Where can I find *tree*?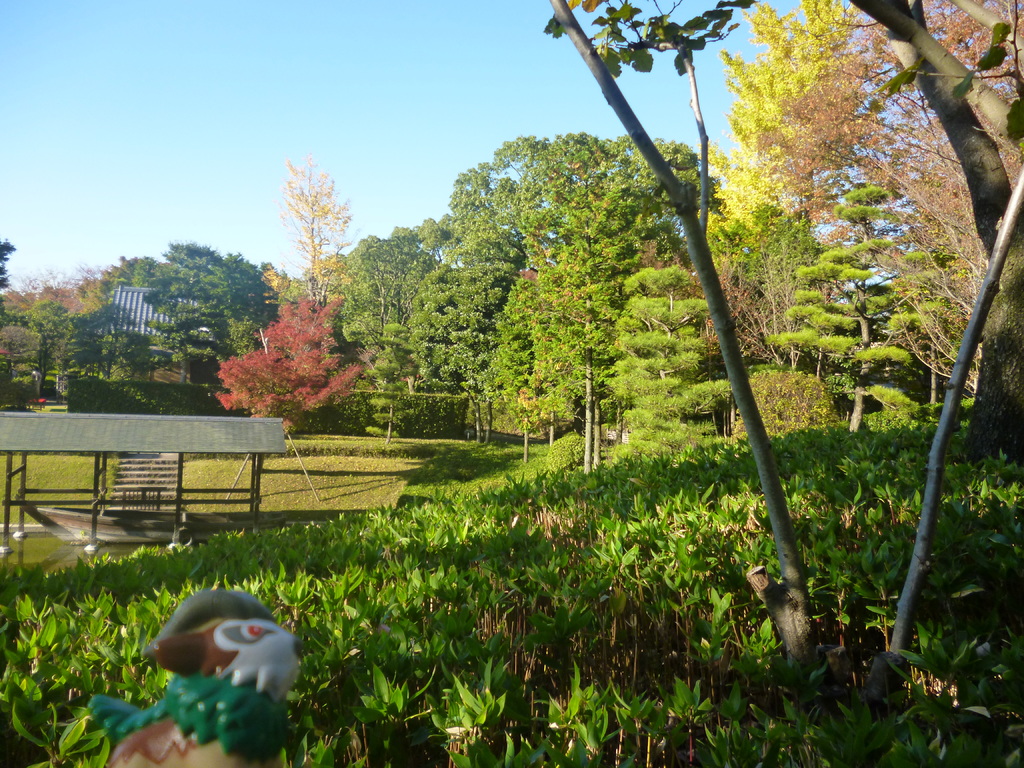
You can find it at rect(690, 0, 907, 335).
